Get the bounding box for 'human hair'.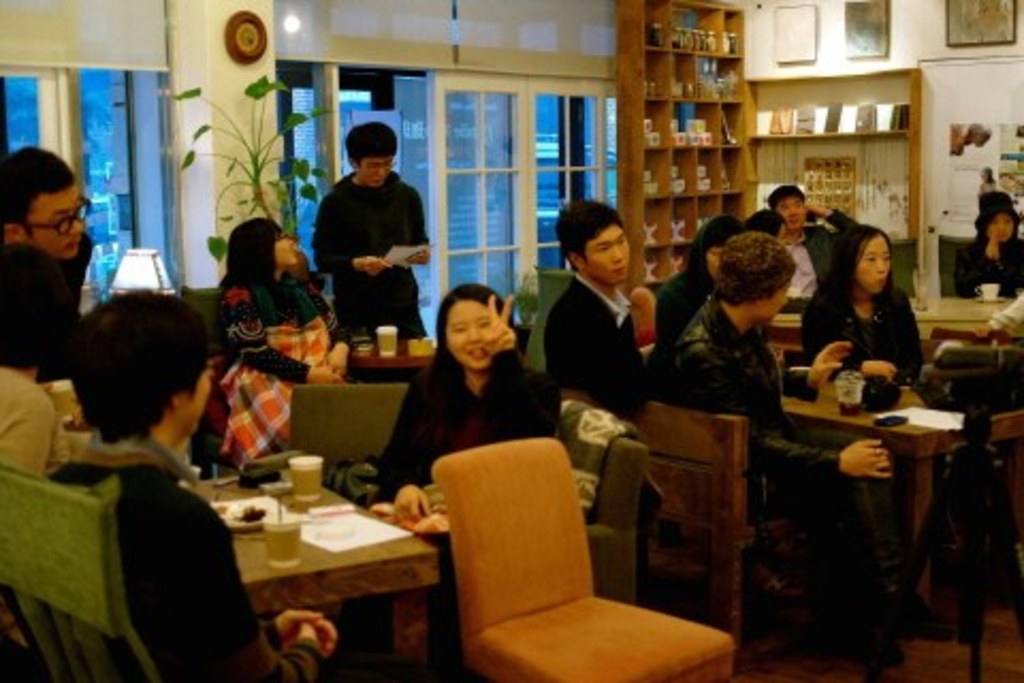
{"x1": 768, "y1": 186, "x2": 806, "y2": 207}.
